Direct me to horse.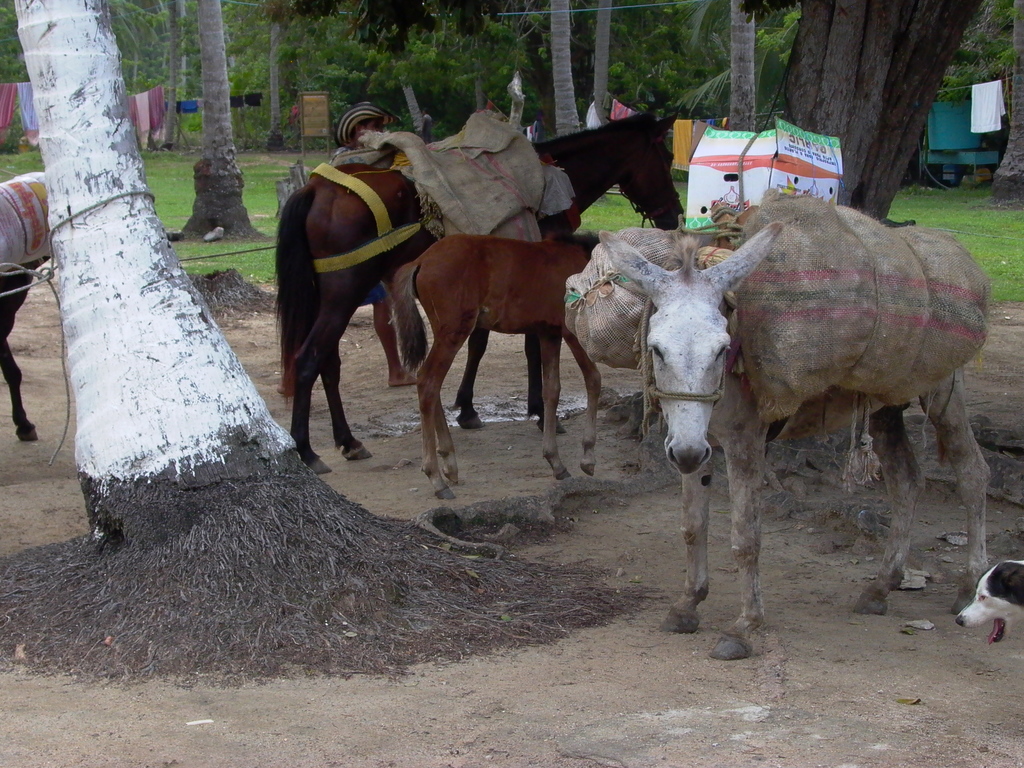
Direction: <bbox>269, 113, 686, 477</bbox>.
